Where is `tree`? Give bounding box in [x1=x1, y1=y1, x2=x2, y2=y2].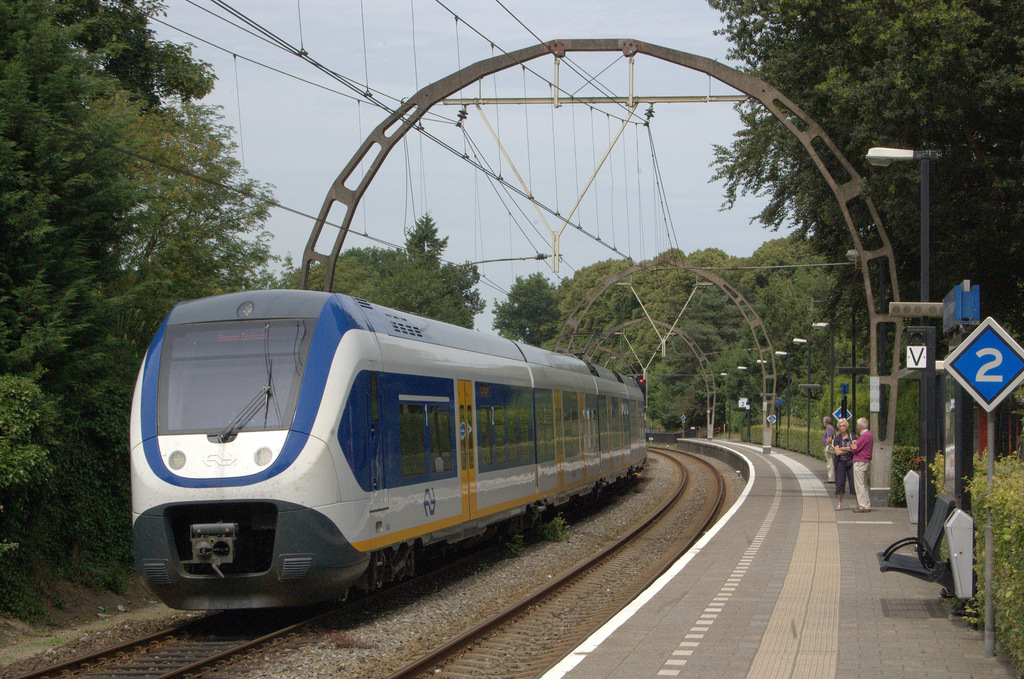
[x1=707, y1=0, x2=1023, y2=397].
